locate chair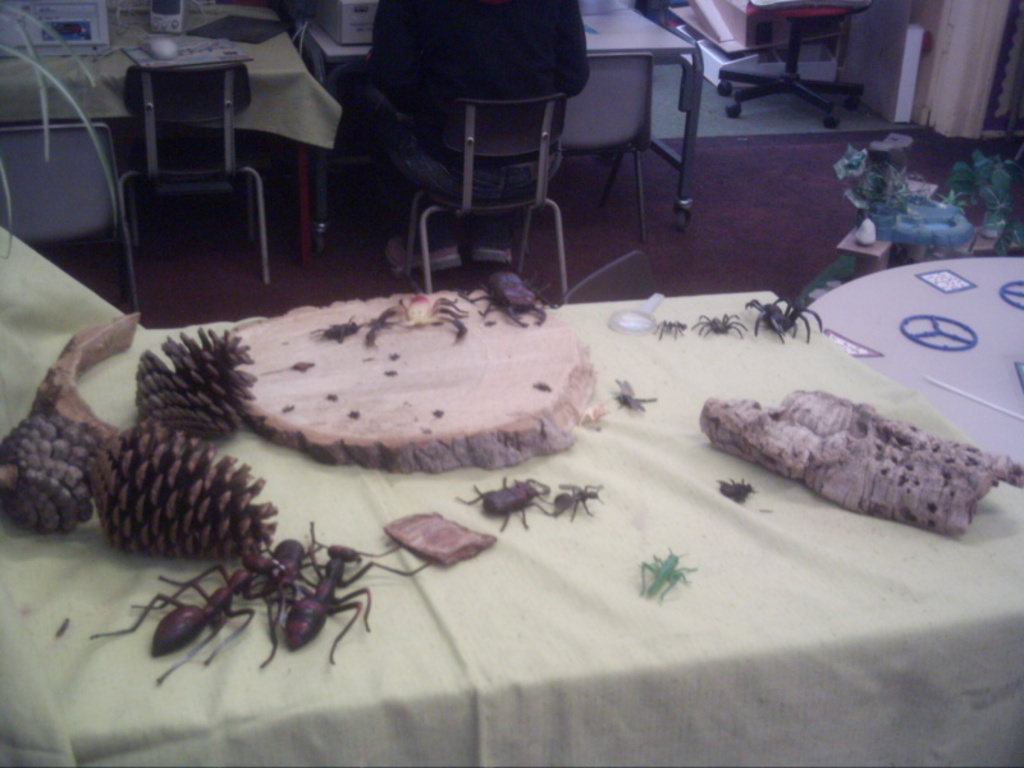
rect(713, 0, 872, 129)
